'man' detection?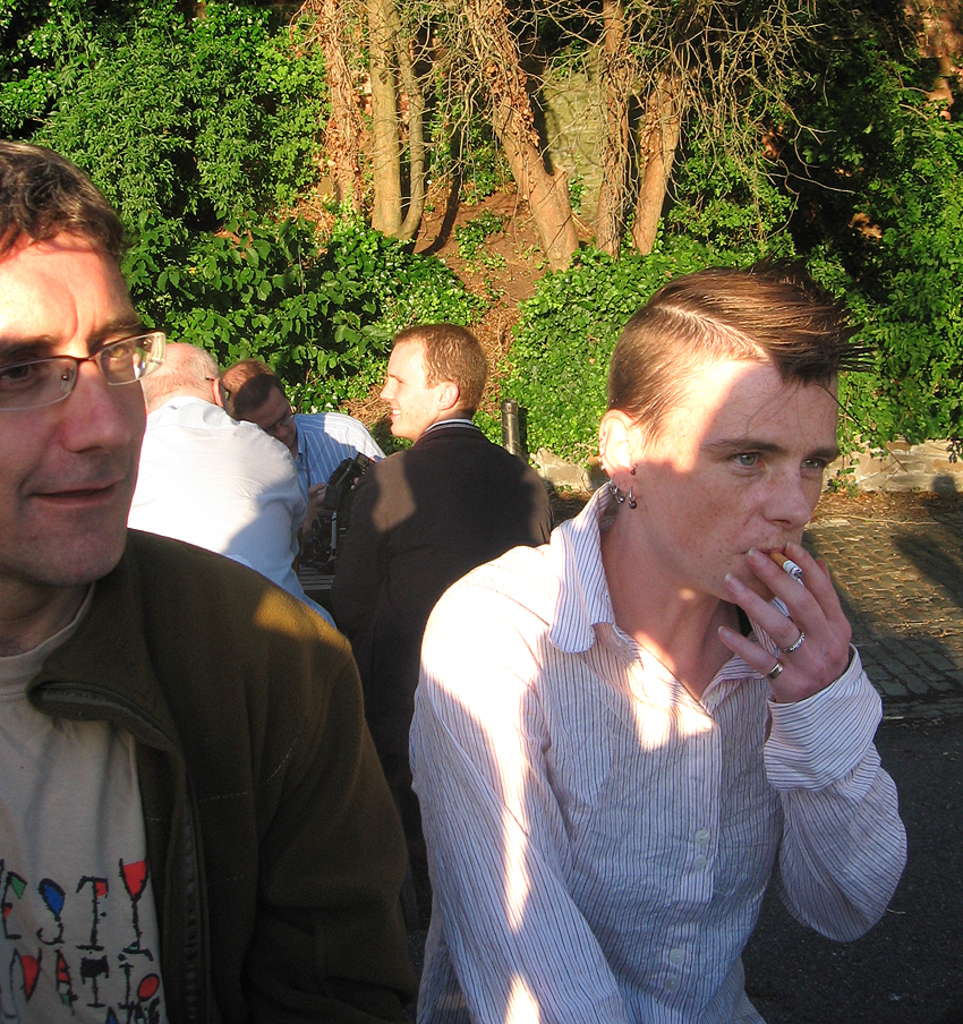
{"x1": 127, "y1": 344, "x2": 332, "y2": 626}
